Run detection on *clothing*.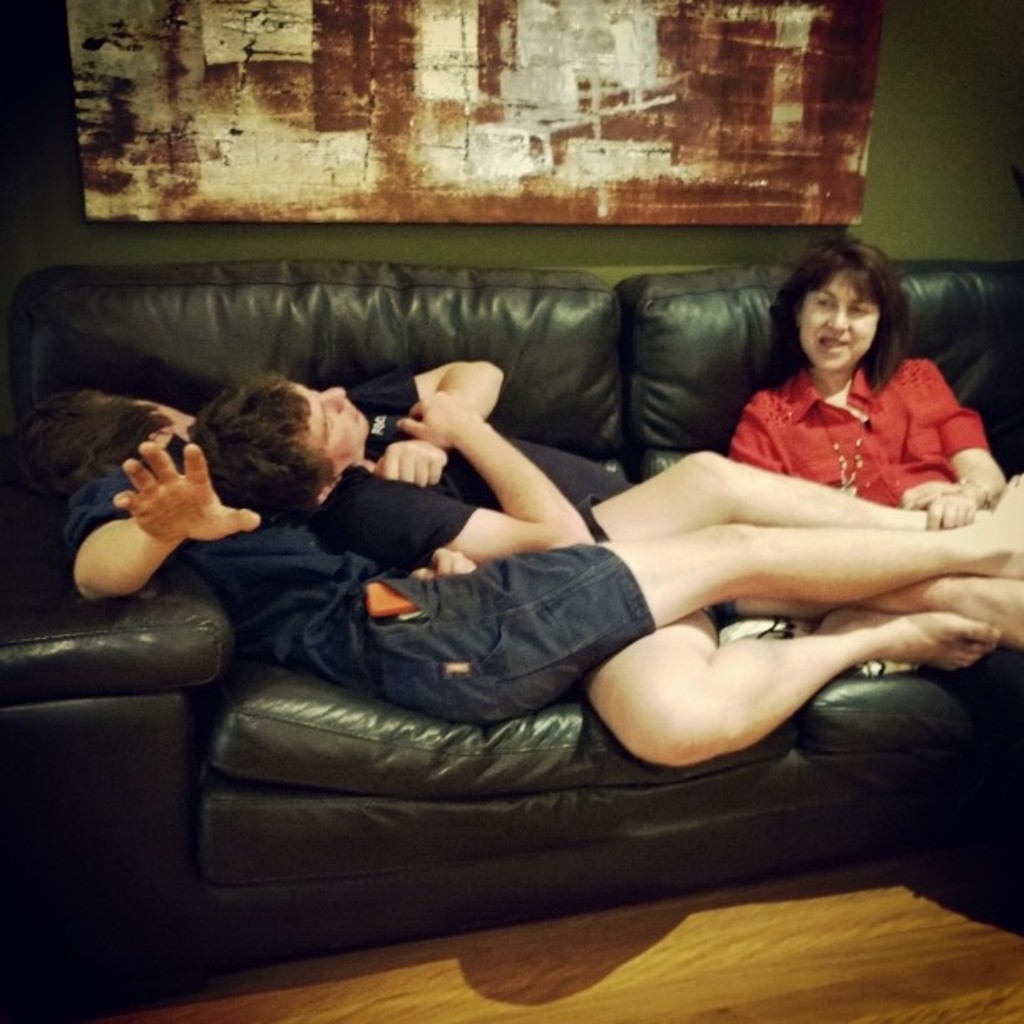
Result: locate(731, 361, 994, 507).
